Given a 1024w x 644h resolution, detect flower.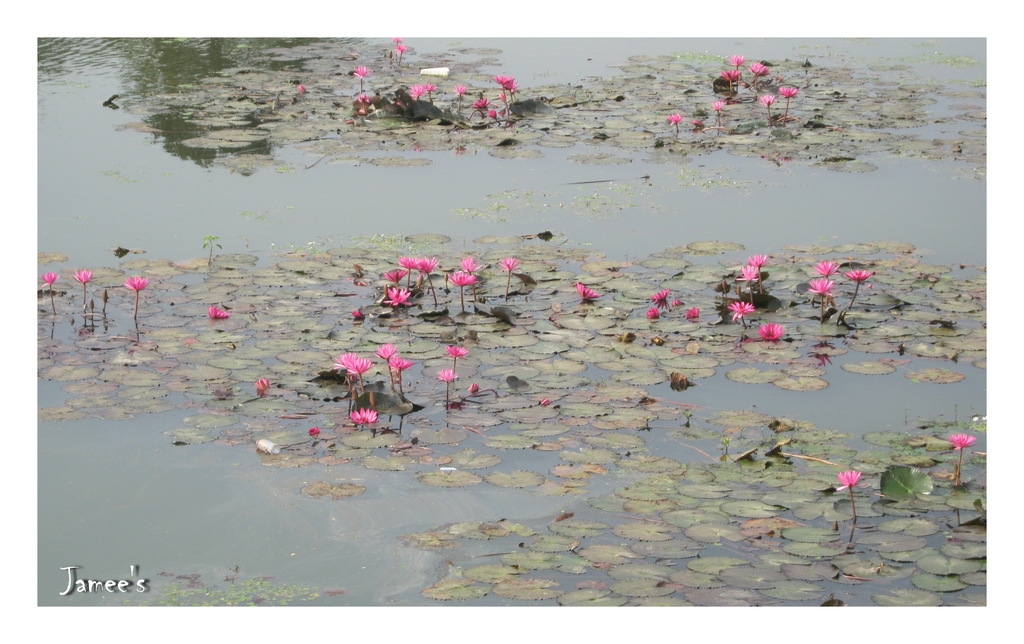
x1=493, y1=75, x2=515, y2=88.
